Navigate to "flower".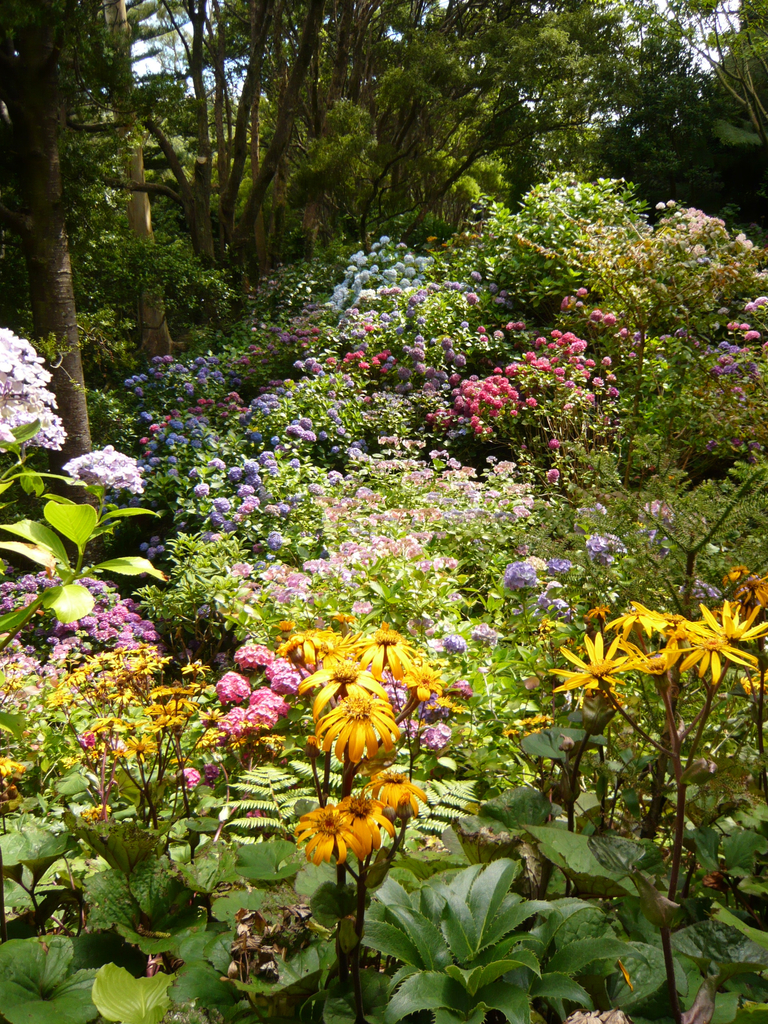
Navigation target: [x1=611, y1=599, x2=669, y2=638].
